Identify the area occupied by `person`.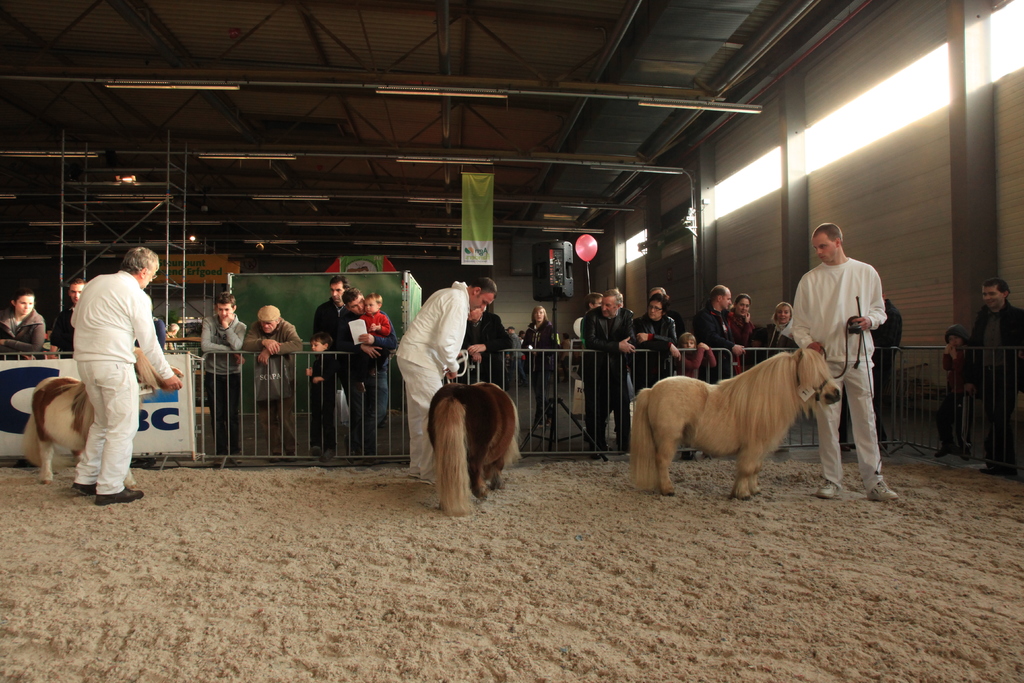
Area: 940:324:970:456.
